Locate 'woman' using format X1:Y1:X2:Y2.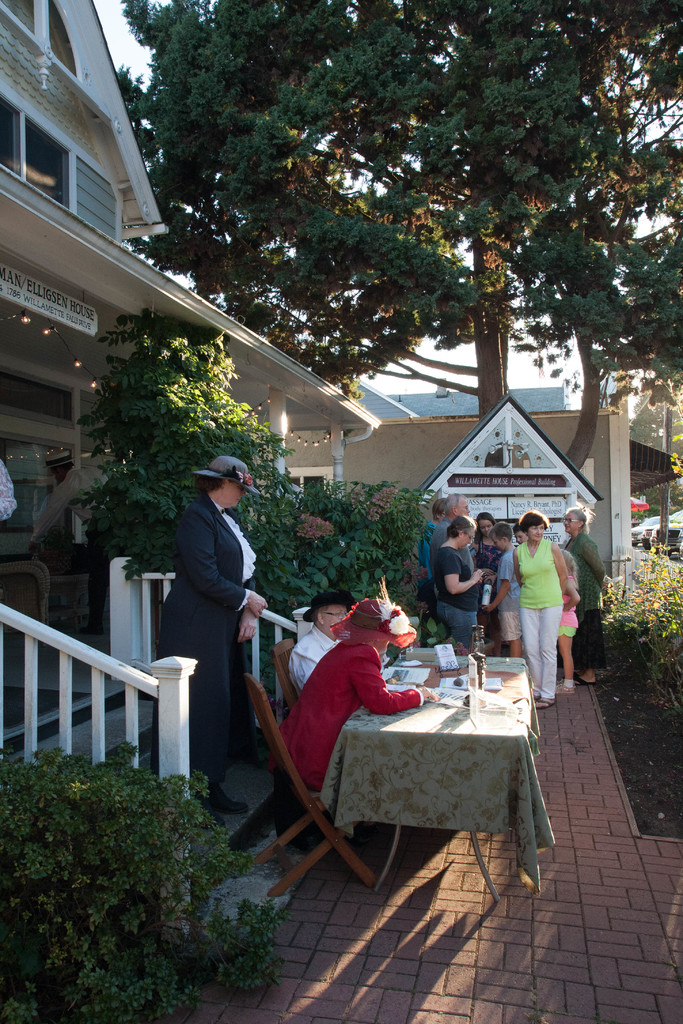
513:509:572:708.
